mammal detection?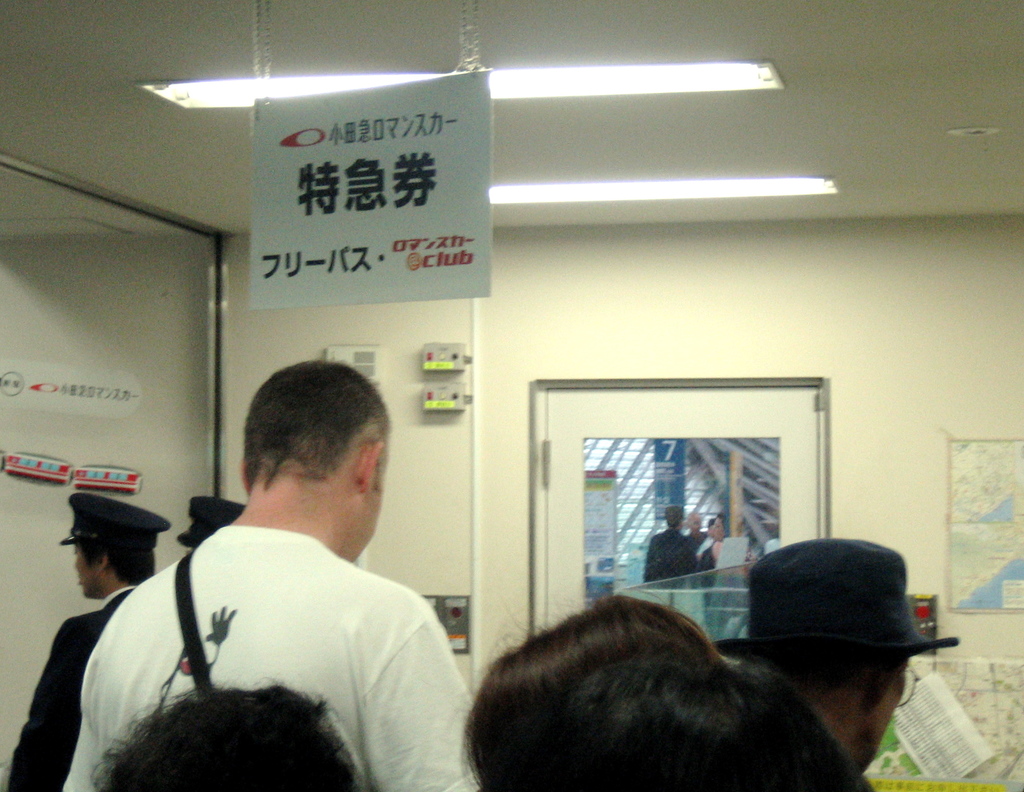
{"left": 712, "top": 535, "right": 959, "bottom": 791}
